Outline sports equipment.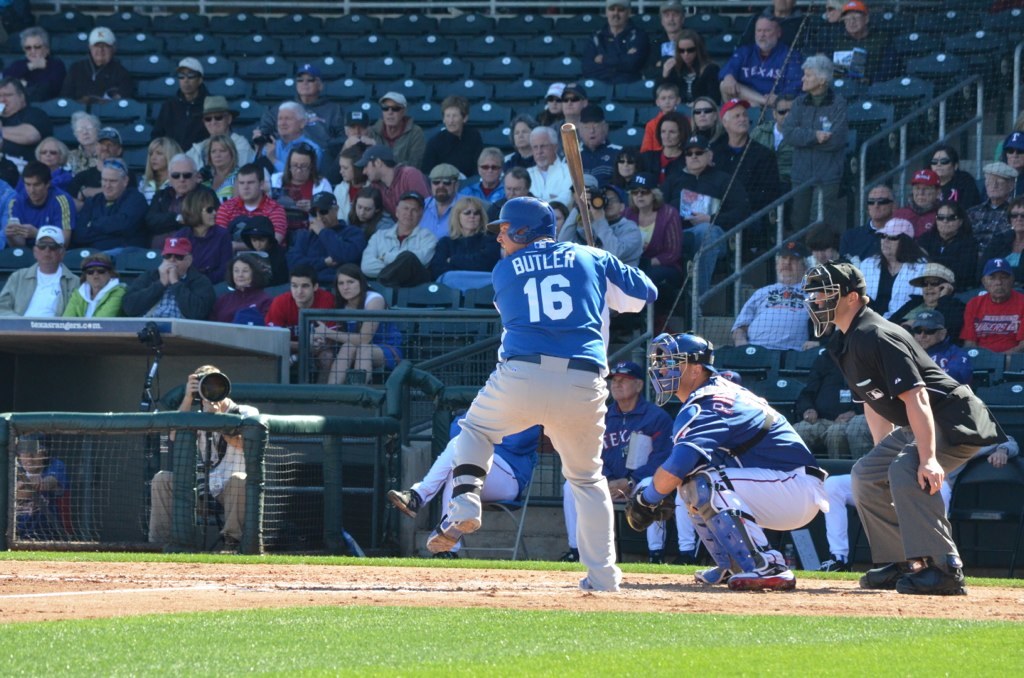
Outline: box(645, 331, 717, 408).
